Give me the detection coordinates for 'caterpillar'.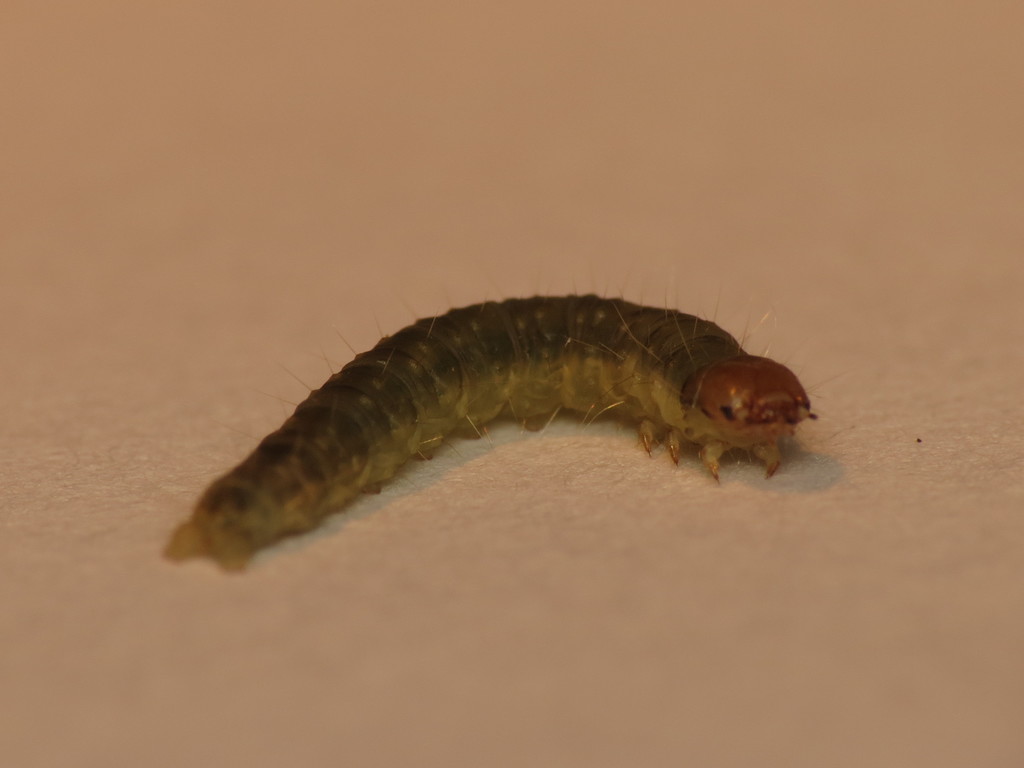
{"x1": 161, "y1": 269, "x2": 838, "y2": 573}.
